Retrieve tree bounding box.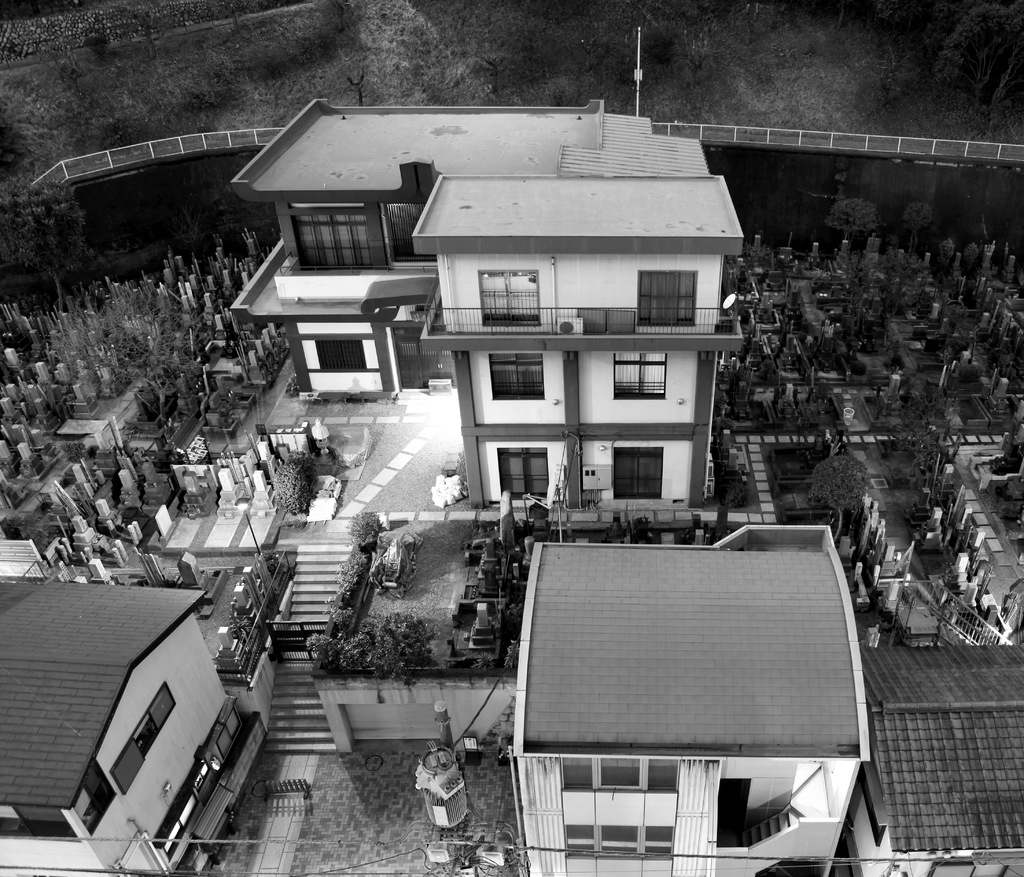
Bounding box: l=353, t=3, r=501, b=111.
